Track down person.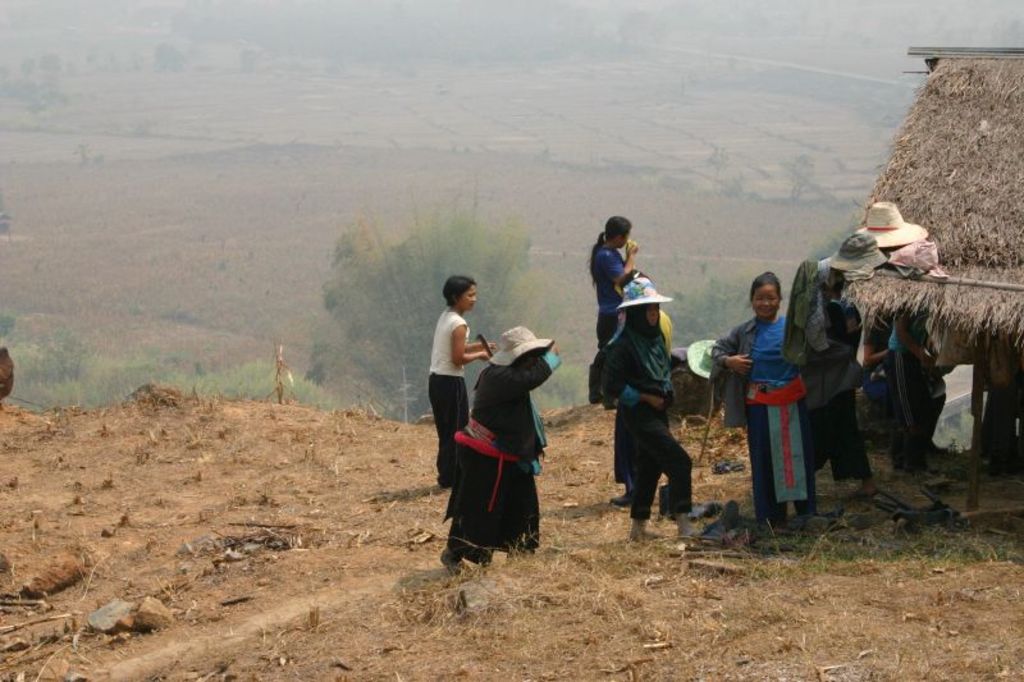
Tracked to [436,325,562,582].
